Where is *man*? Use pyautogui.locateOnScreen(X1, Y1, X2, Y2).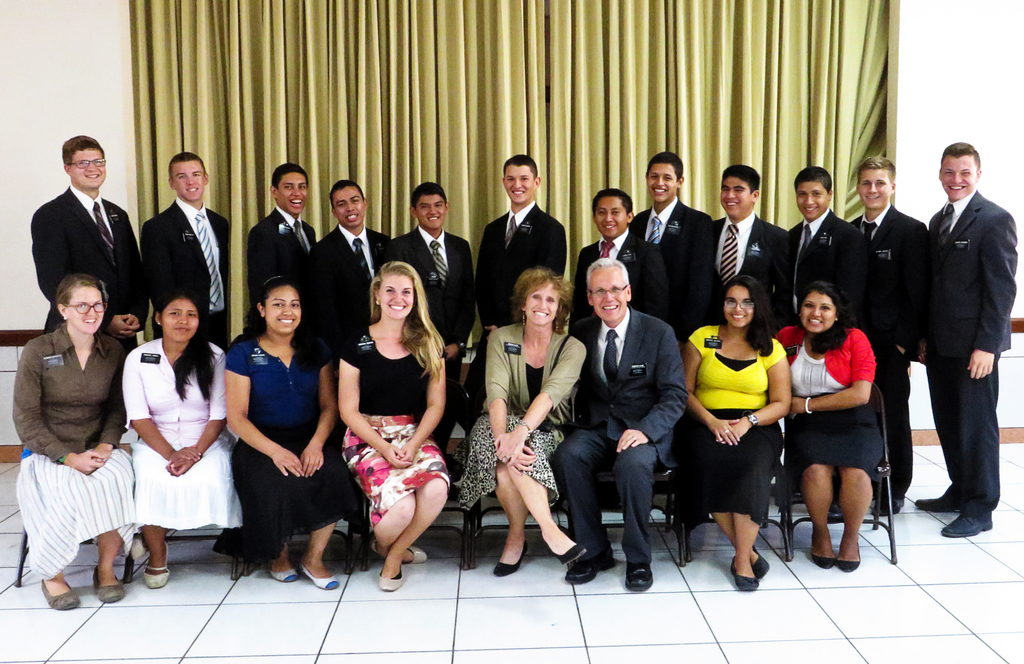
pyautogui.locateOnScreen(17, 142, 150, 330).
